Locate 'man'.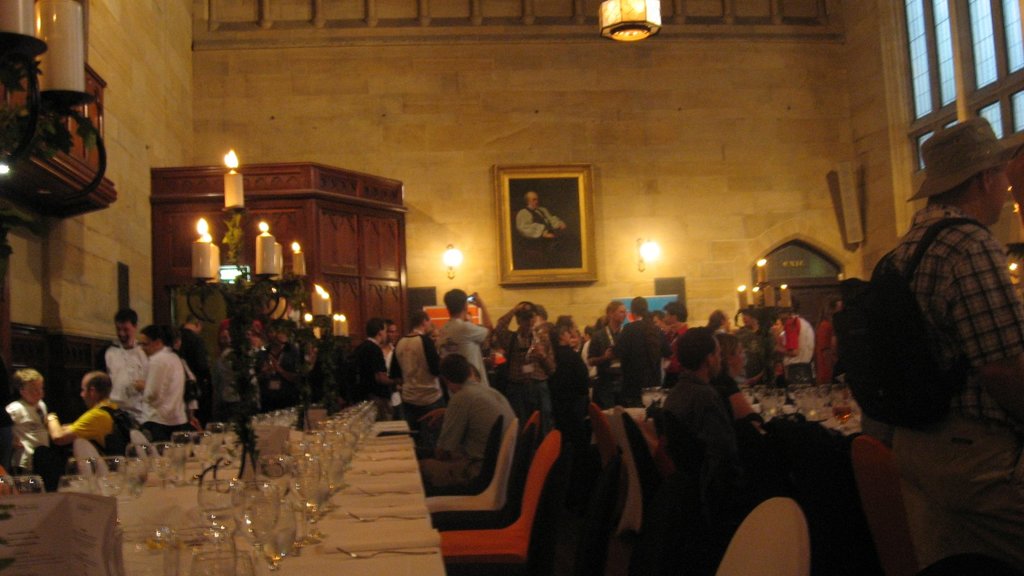
Bounding box: locate(376, 319, 404, 375).
